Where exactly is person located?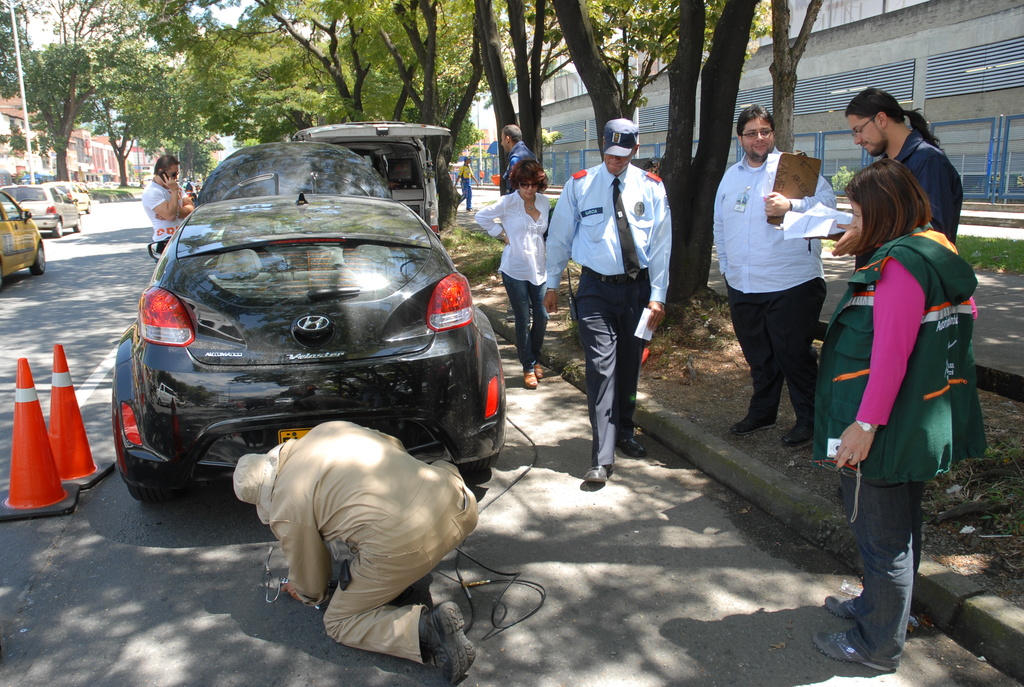
Its bounding box is (x1=139, y1=147, x2=195, y2=260).
